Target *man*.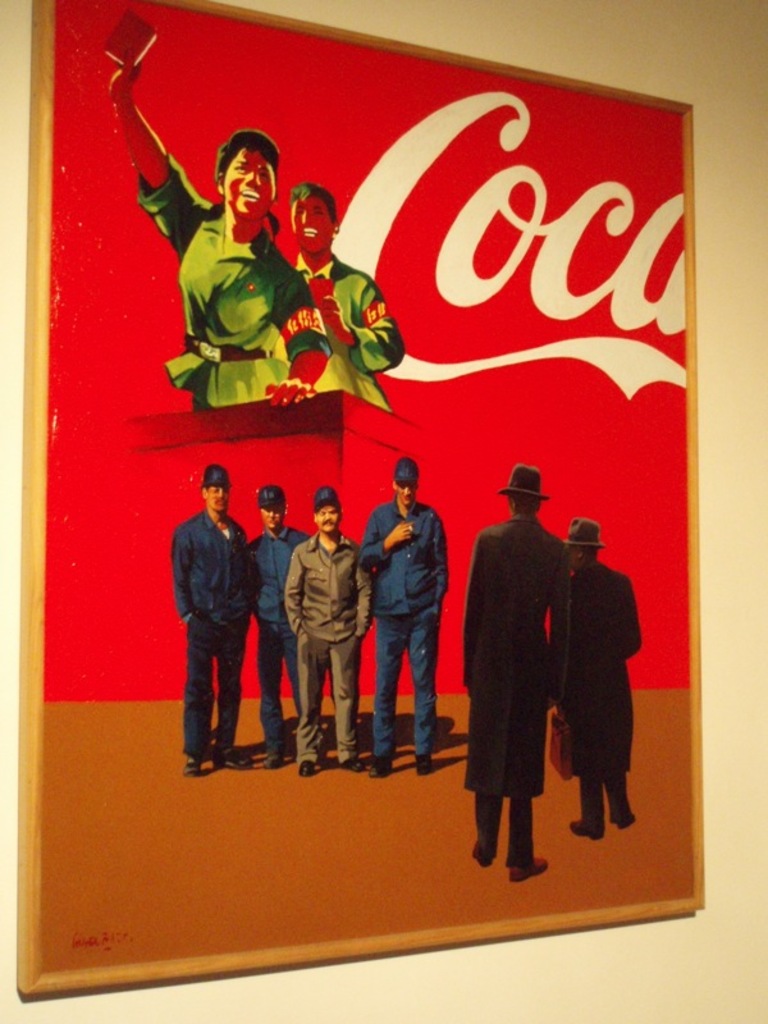
Target region: box(358, 457, 452, 782).
